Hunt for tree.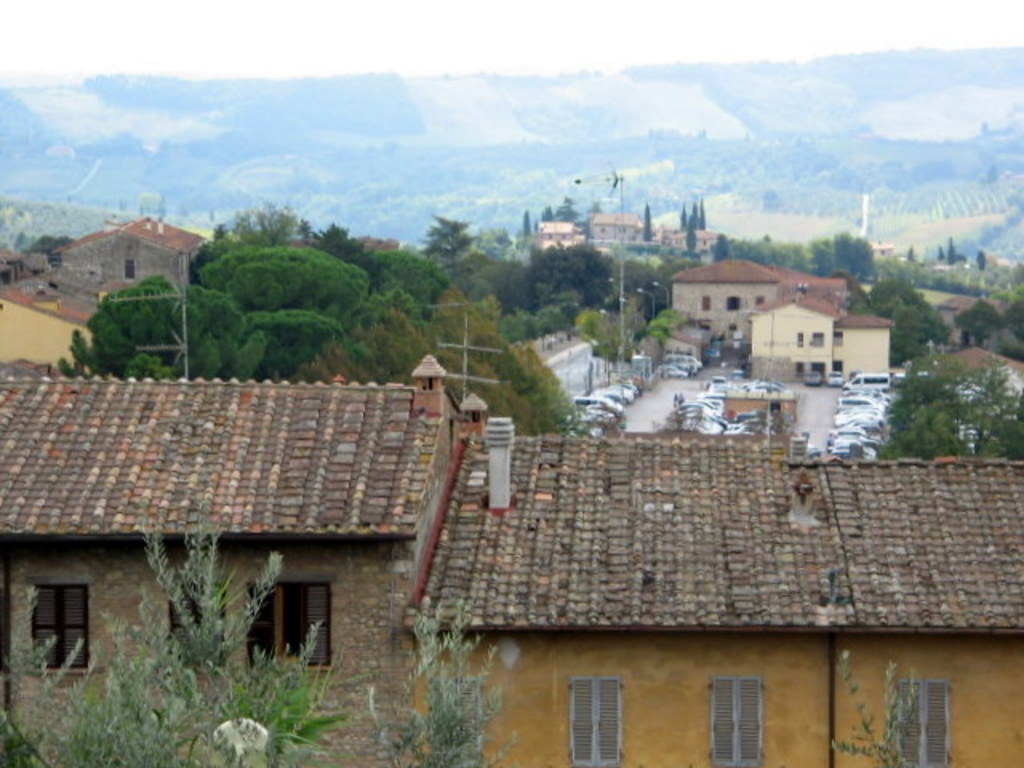
Hunted down at [518, 234, 619, 317].
